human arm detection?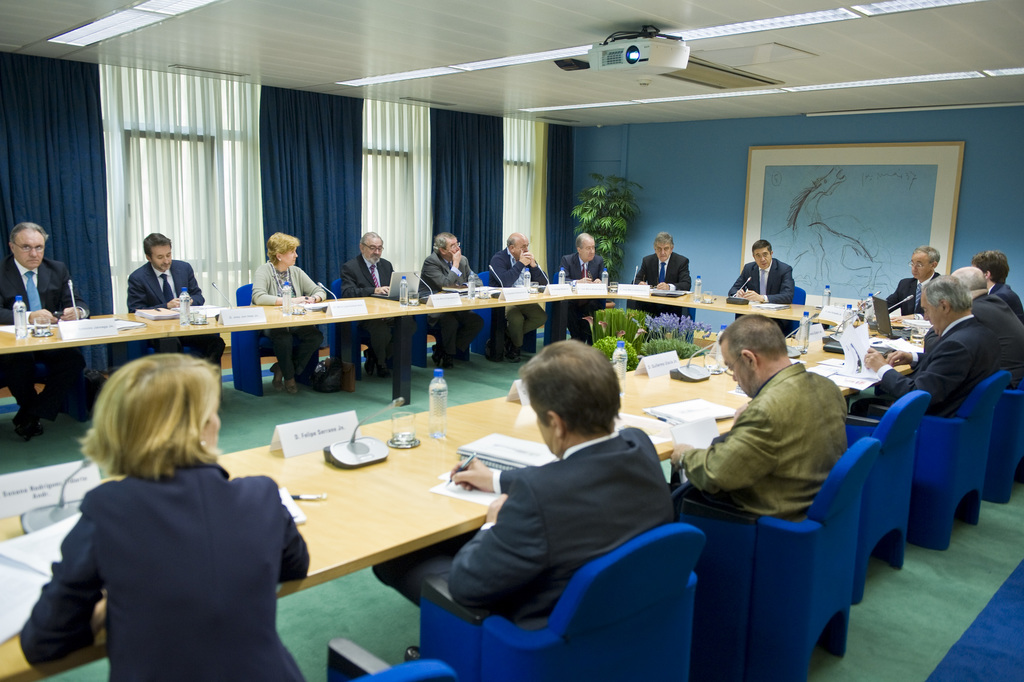
Rect(439, 459, 541, 615)
